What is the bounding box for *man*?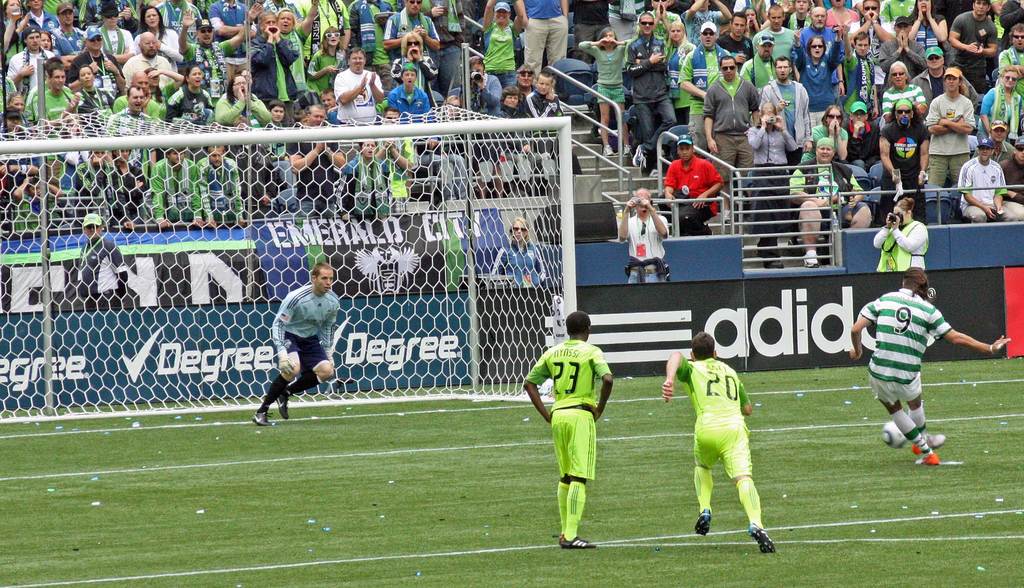
rect(851, 264, 1013, 465).
